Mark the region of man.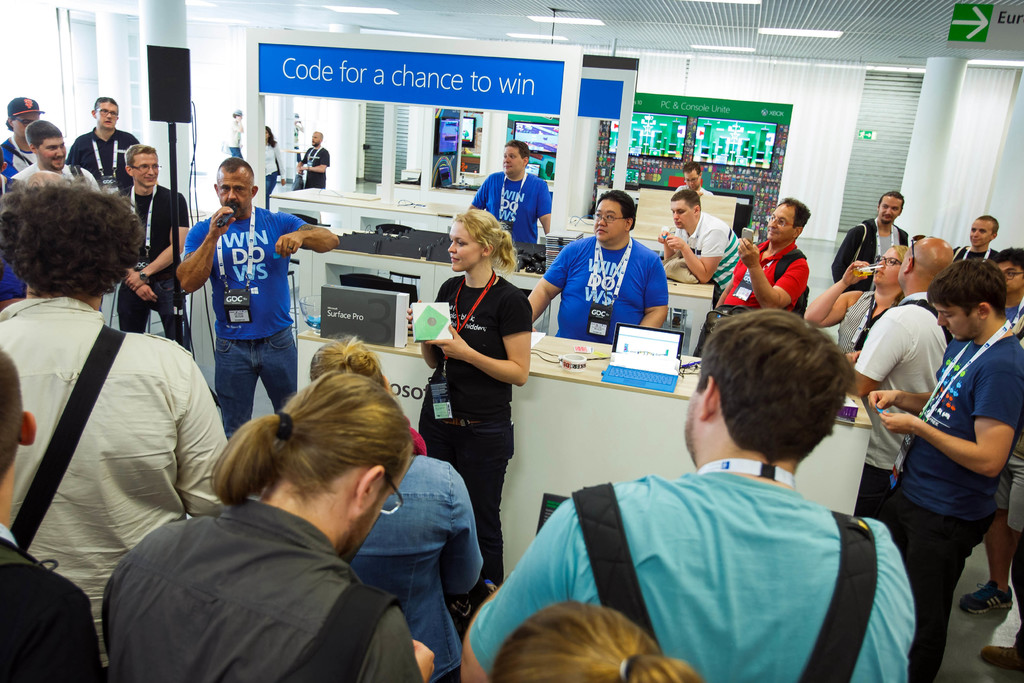
Region: l=522, t=188, r=677, b=327.
